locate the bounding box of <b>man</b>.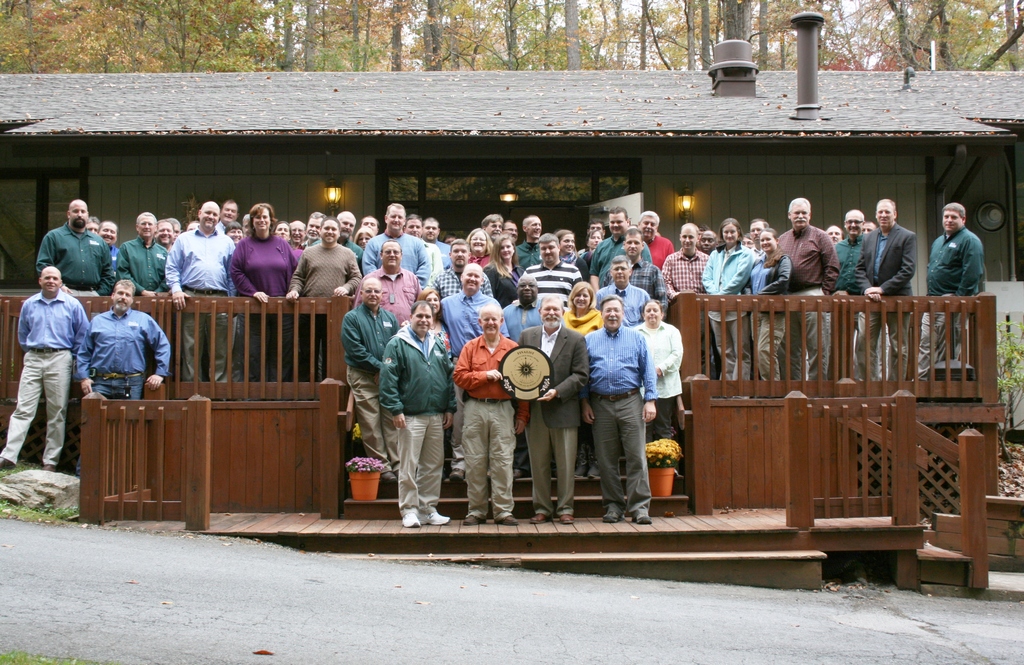
Bounding box: 378/301/450/527.
